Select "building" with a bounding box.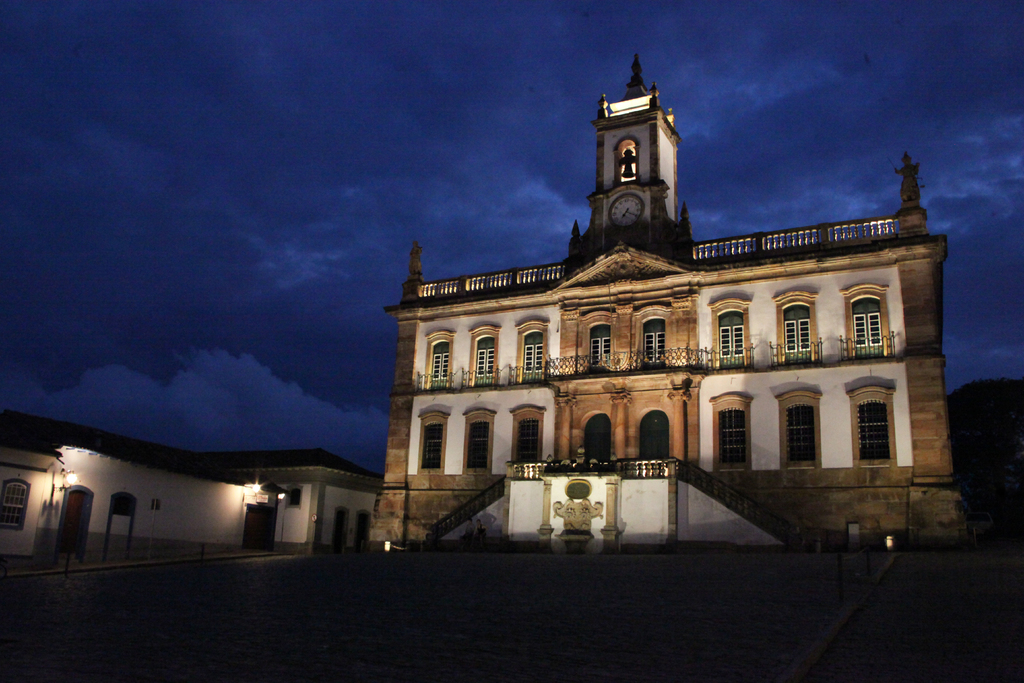
369, 54, 972, 547.
